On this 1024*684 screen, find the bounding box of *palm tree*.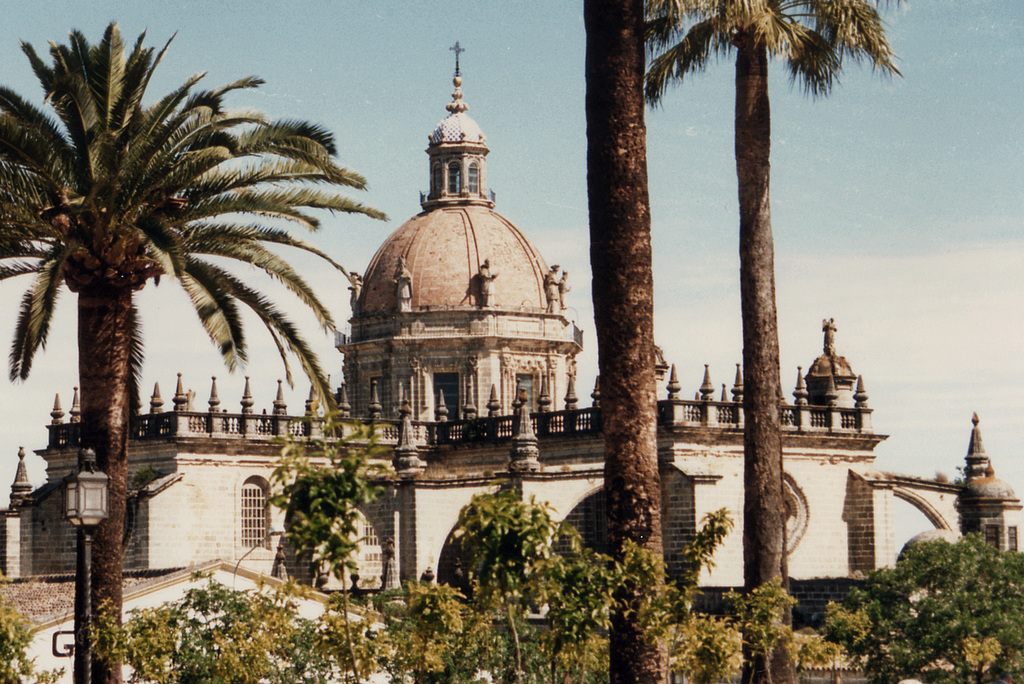
Bounding box: (0,26,383,683).
